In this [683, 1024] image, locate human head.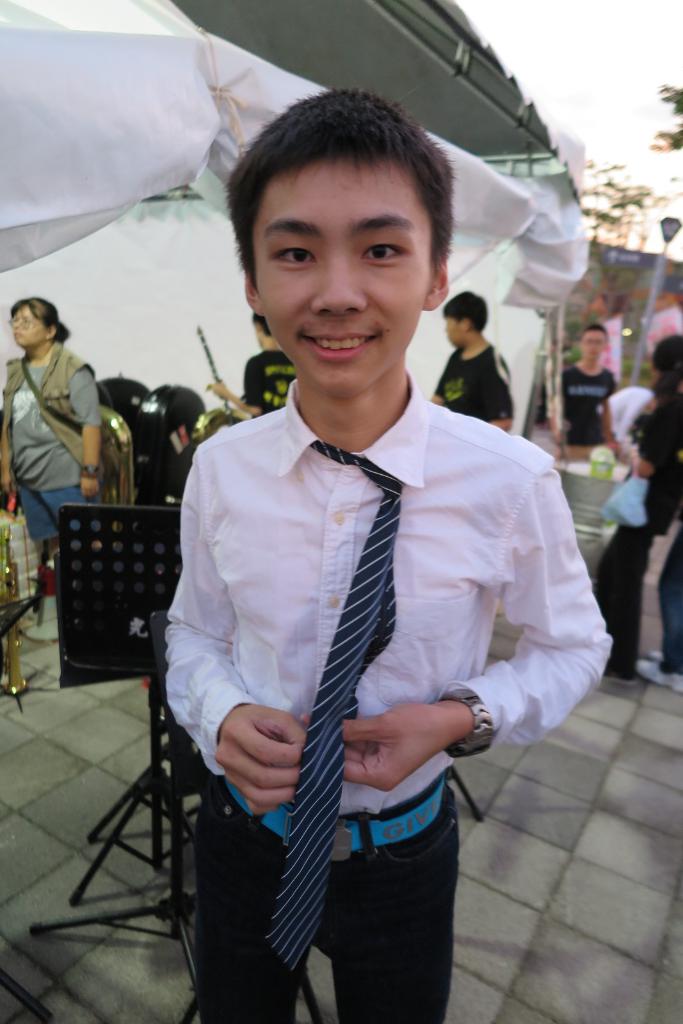
Bounding box: locate(446, 289, 488, 345).
